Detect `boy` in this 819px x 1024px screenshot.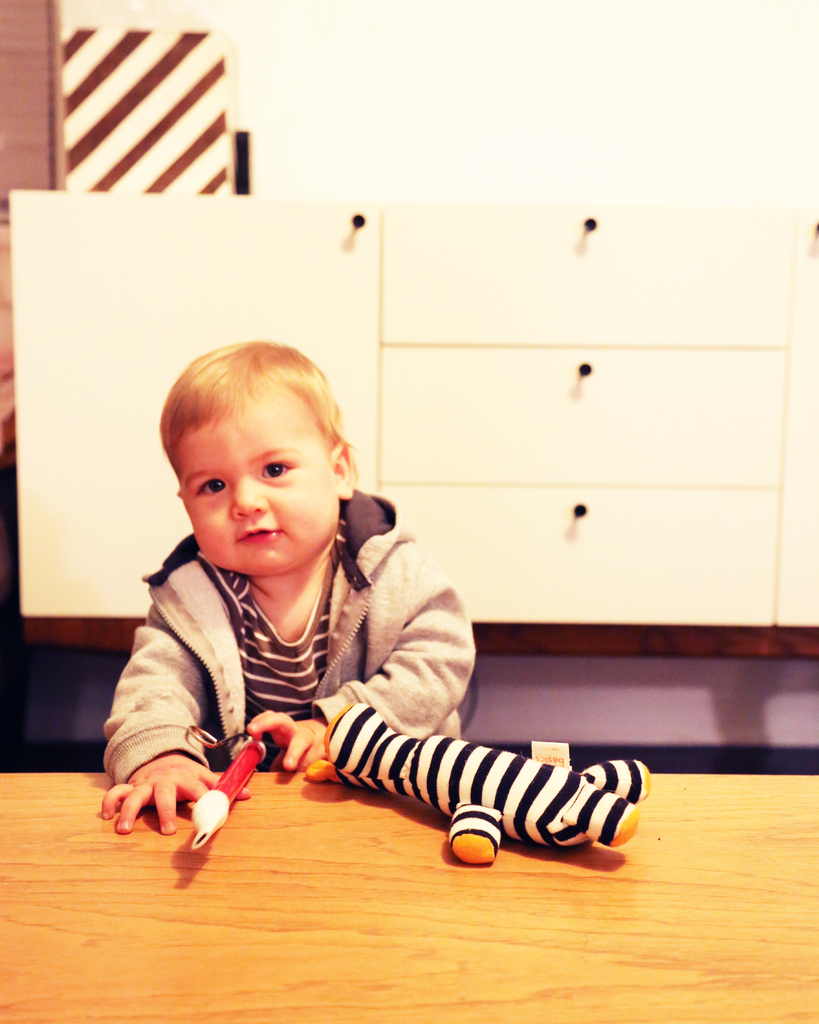
Detection: bbox=[104, 341, 480, 848].
